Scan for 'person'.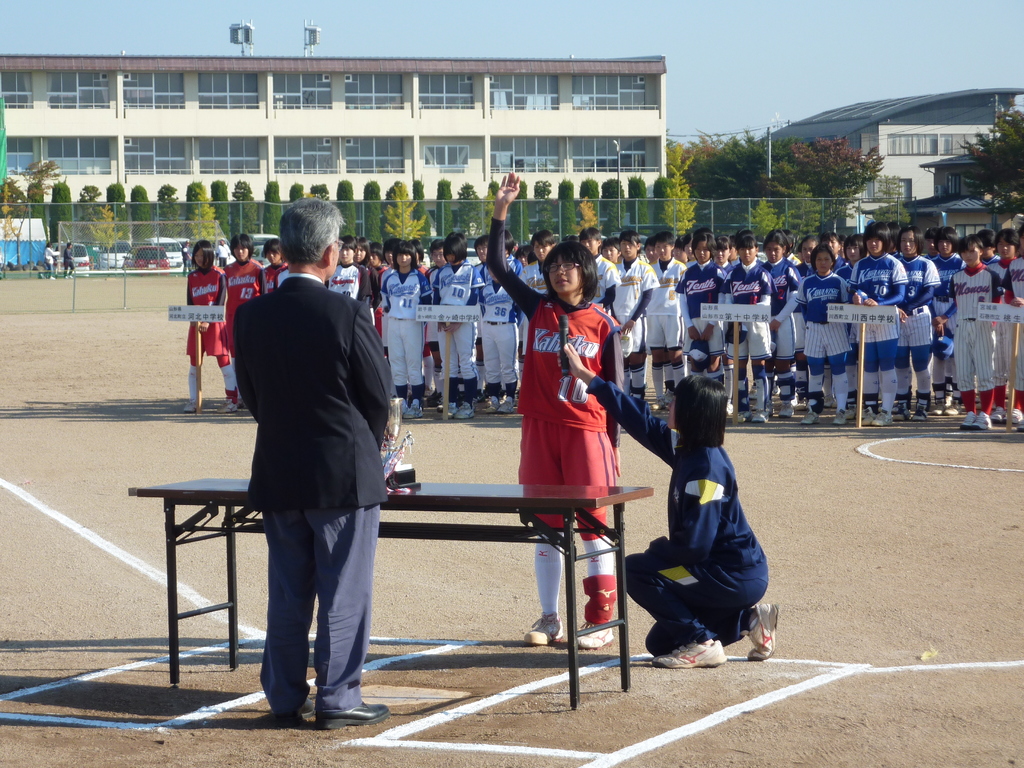
Scan result: bbox=(558, 339, 787, 673).
